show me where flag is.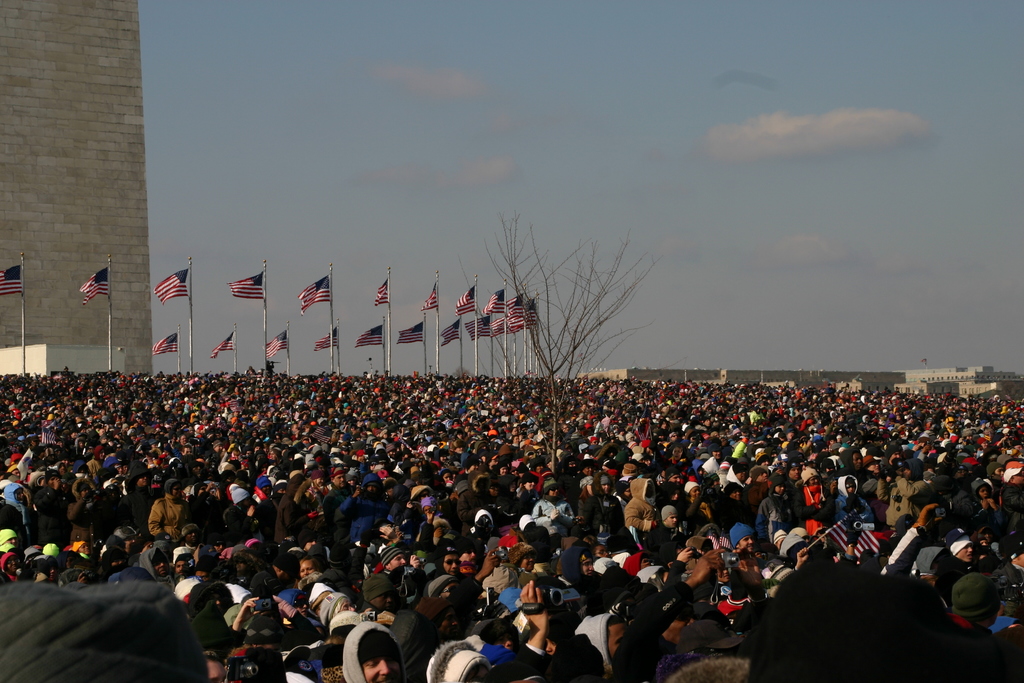
flag is at <box>266,333,291,360</box>.
